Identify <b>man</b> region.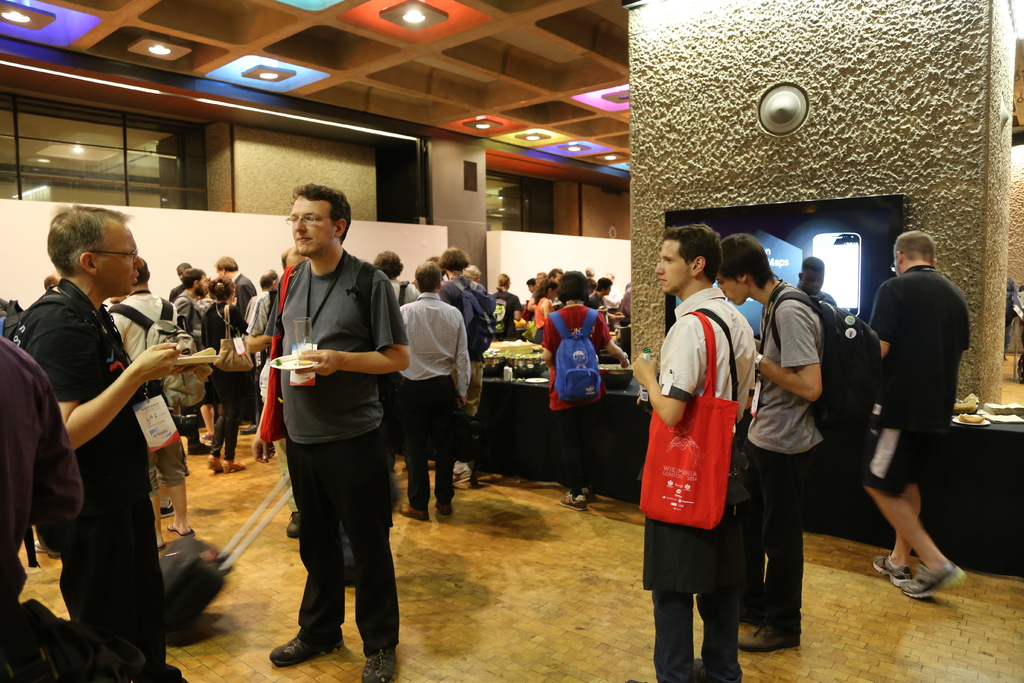
Region: {"left": 250, "top": 270, "right": 279, "bottom": 313}.
